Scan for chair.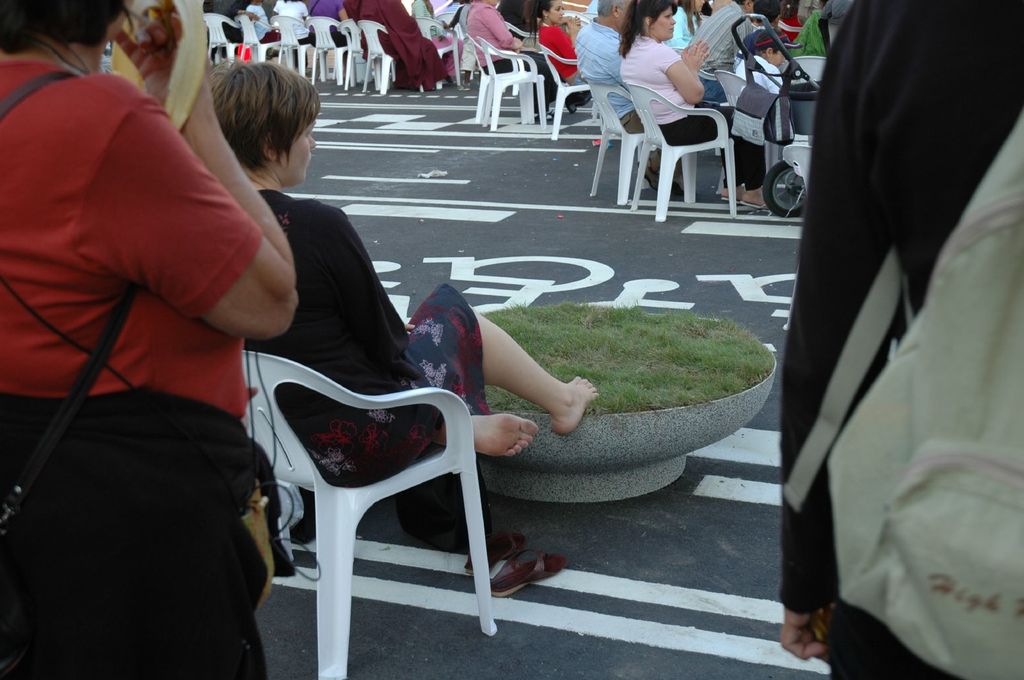
Scan result: <box>358,17,425,94</box>.
